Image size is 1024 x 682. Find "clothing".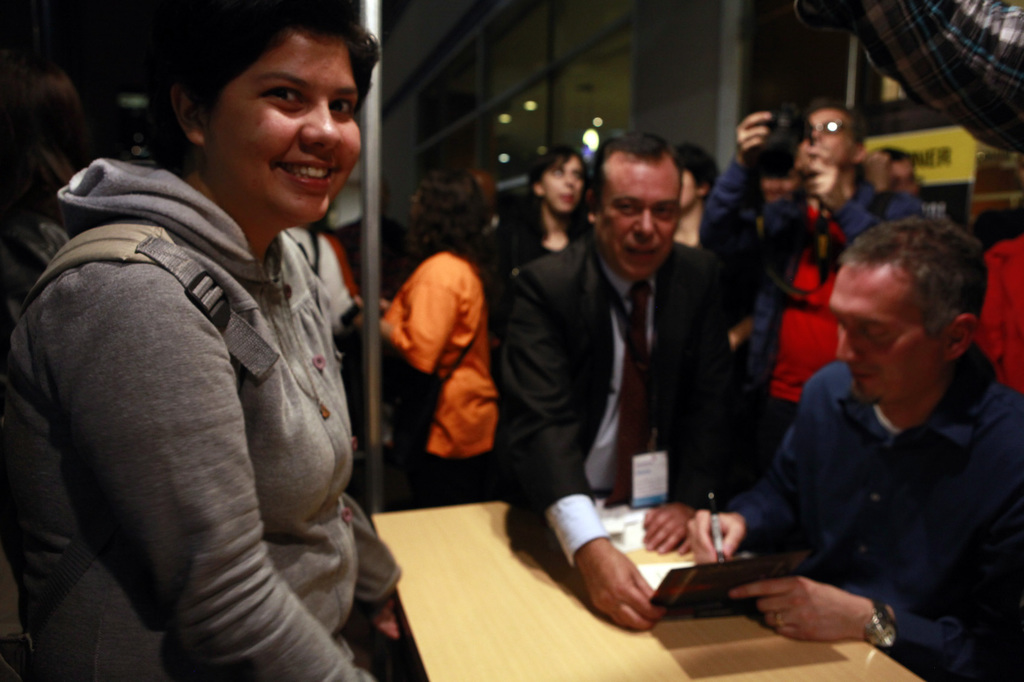
{"x1": 483, "y1": 251, "x2": 762, "y2": 573}.
